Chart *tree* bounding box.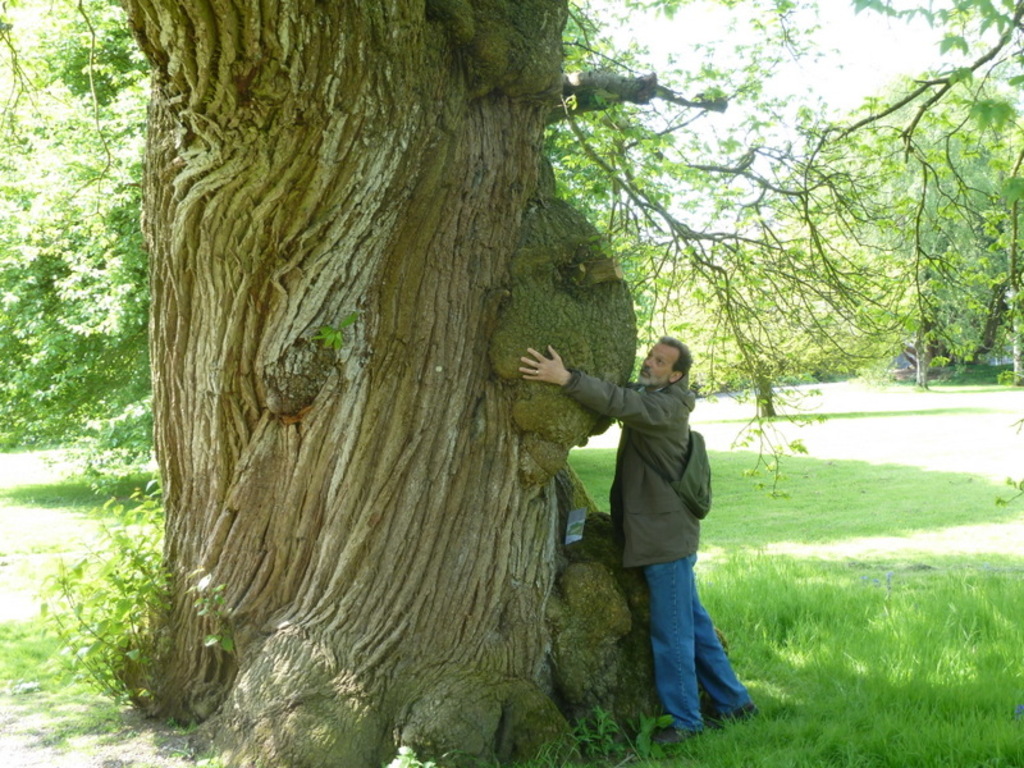
Charted: 0, 0, 184, 511.
